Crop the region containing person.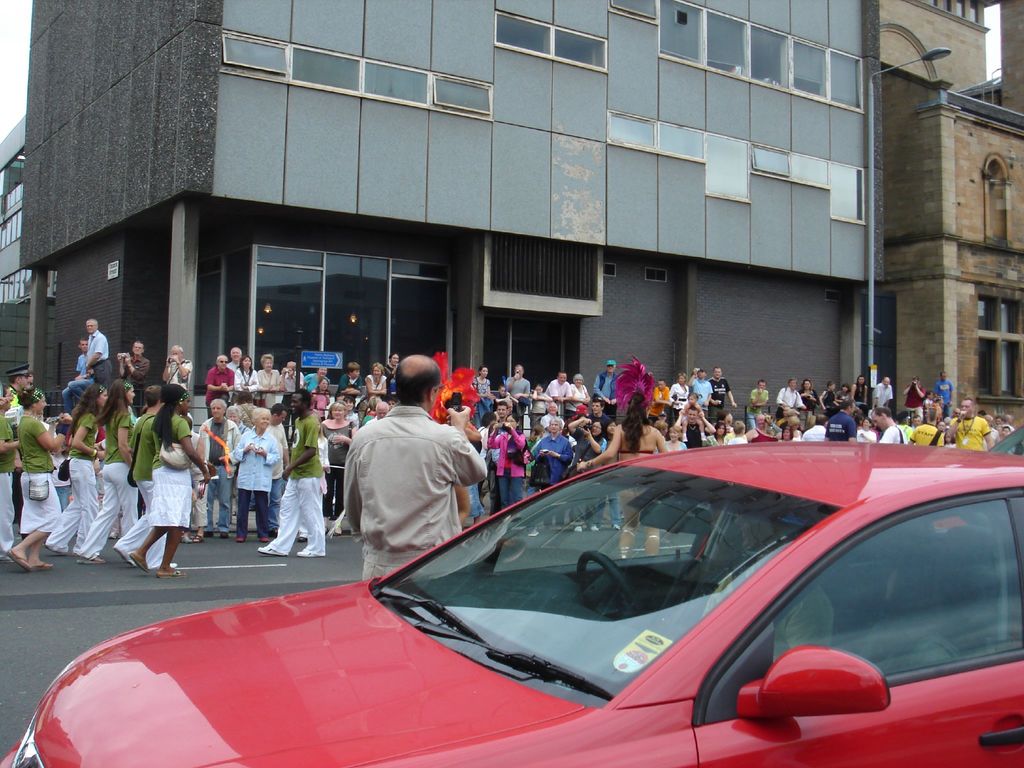
Crop region: left=8, top=378, right=62, bottom=563.
